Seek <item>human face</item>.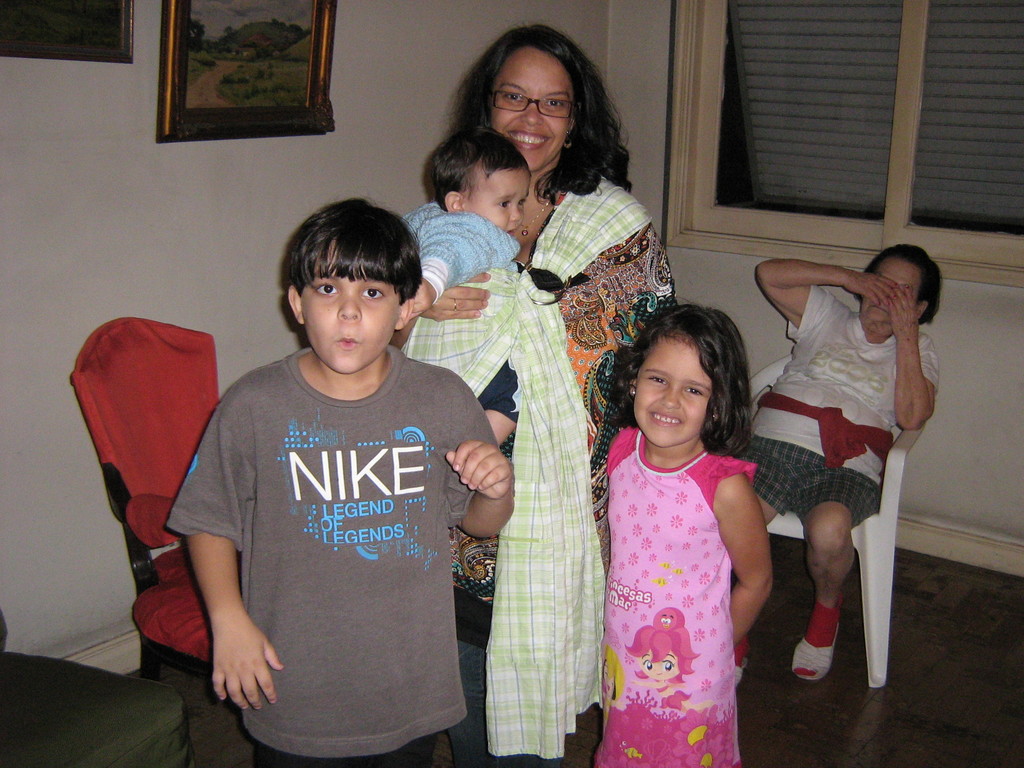
left=301, top=271, right=401, bottom=374.
